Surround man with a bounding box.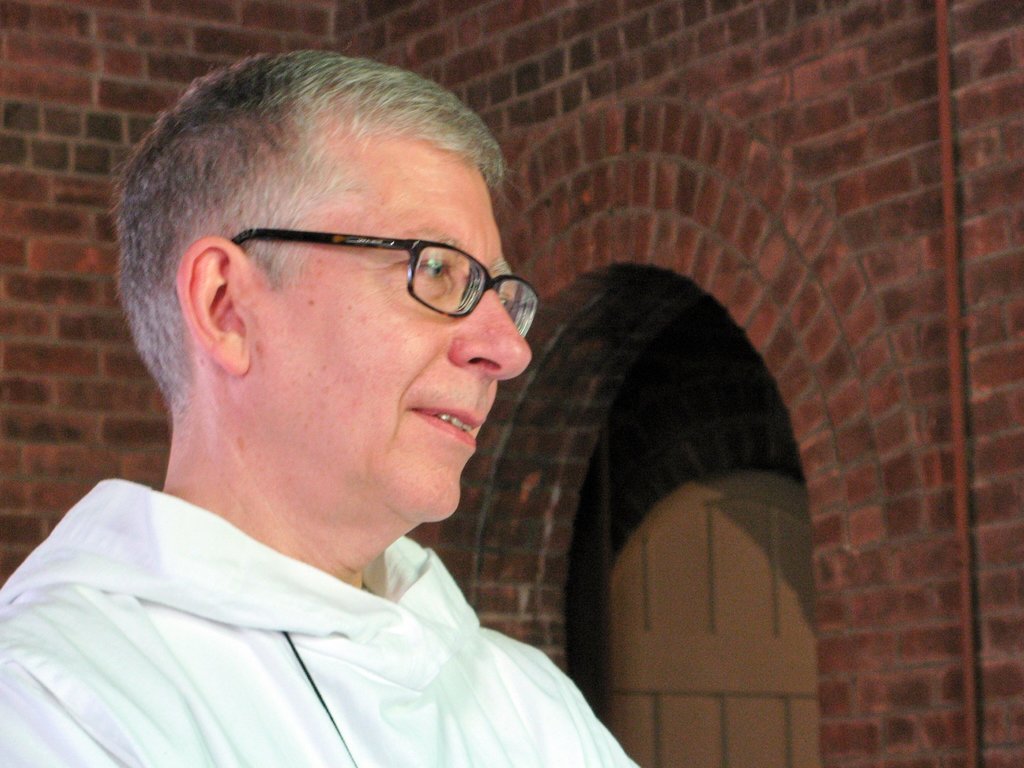
Rect(0, 66, 690, 767).
